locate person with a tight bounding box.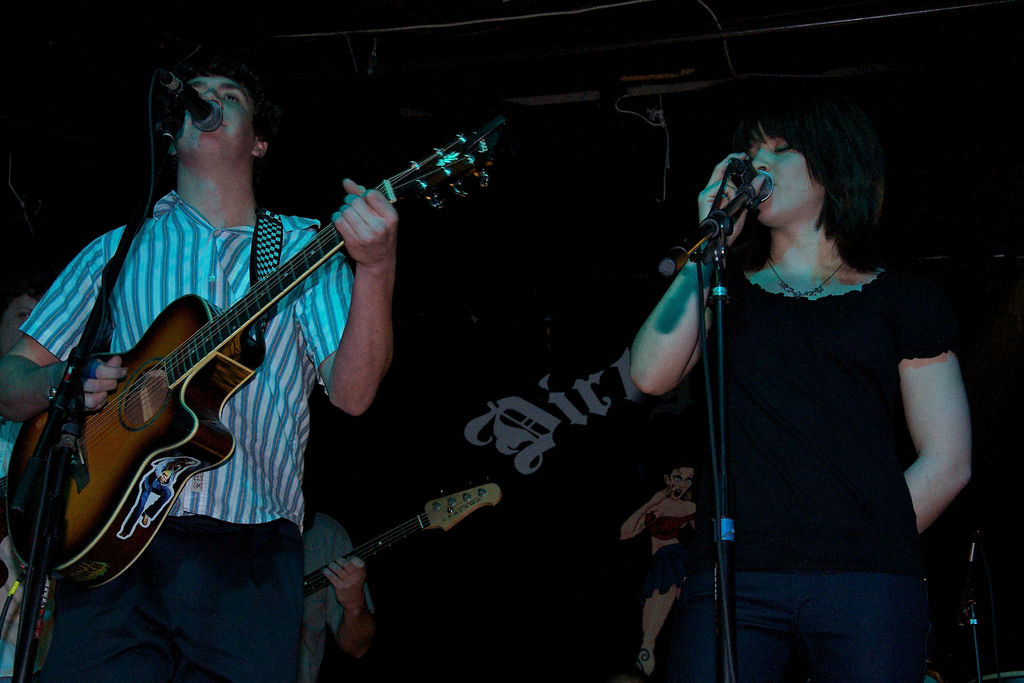
locate(294, 474, 374, 682).
